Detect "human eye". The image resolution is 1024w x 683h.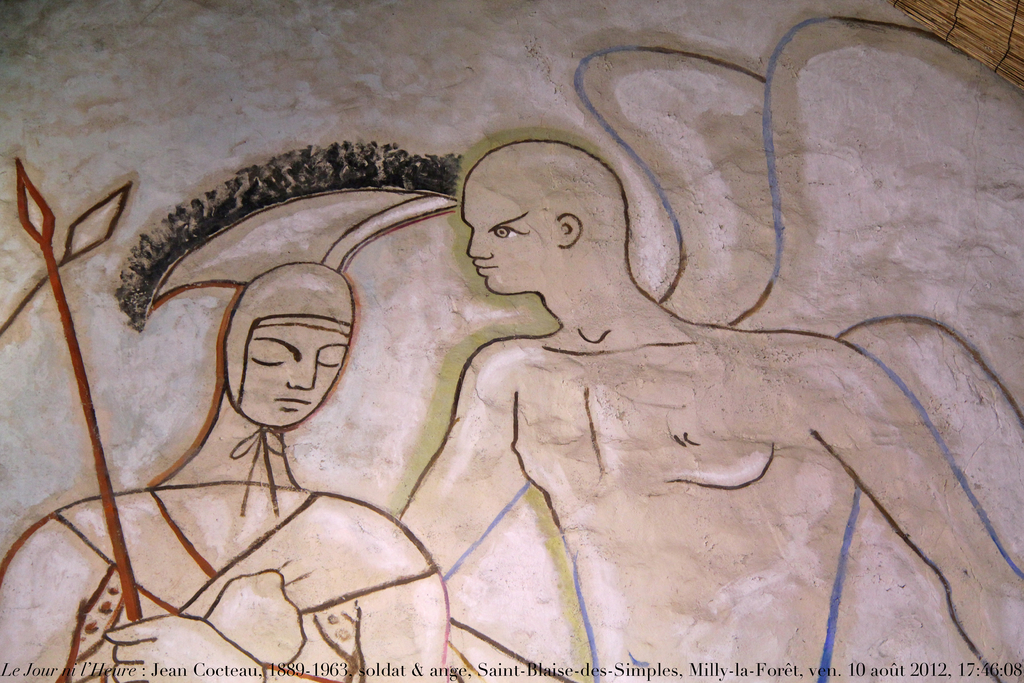
(490,219,529,242).
